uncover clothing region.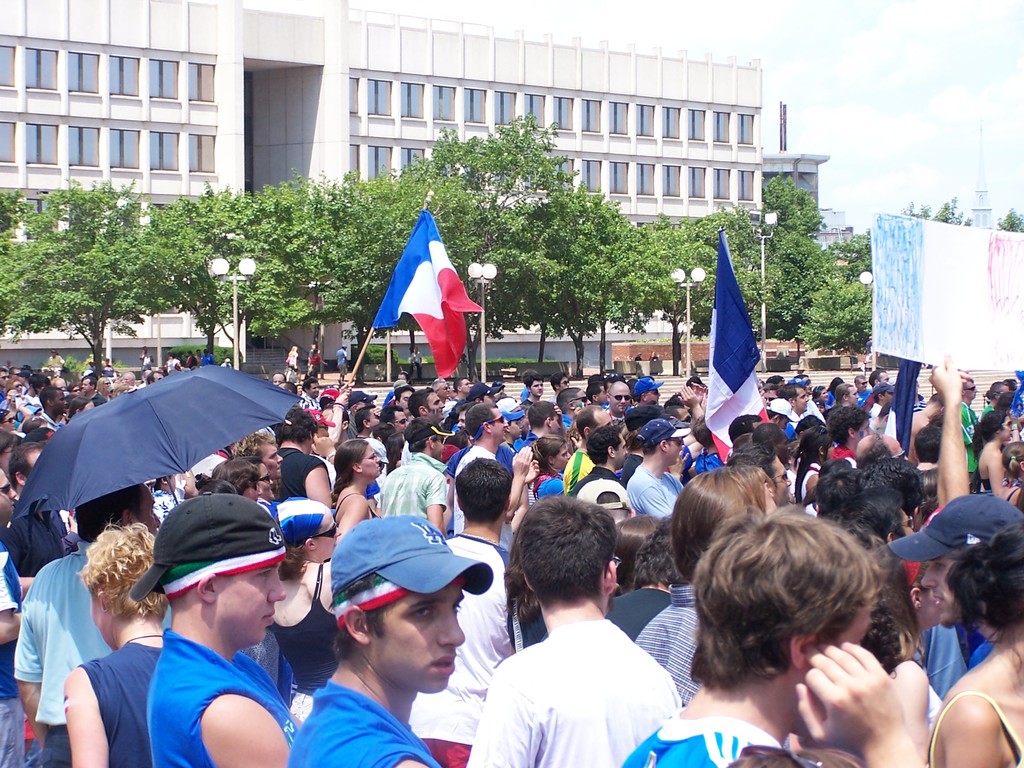
Uncovered: (440,396,453,426).
